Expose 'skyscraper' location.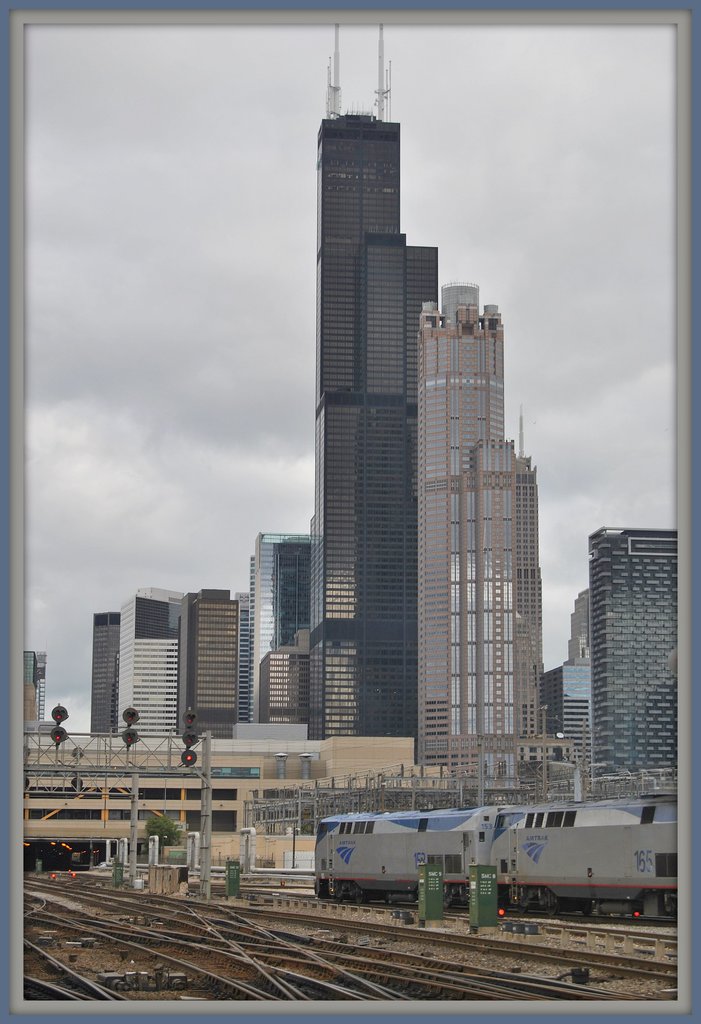
Exposed at 275 51 517 764.
